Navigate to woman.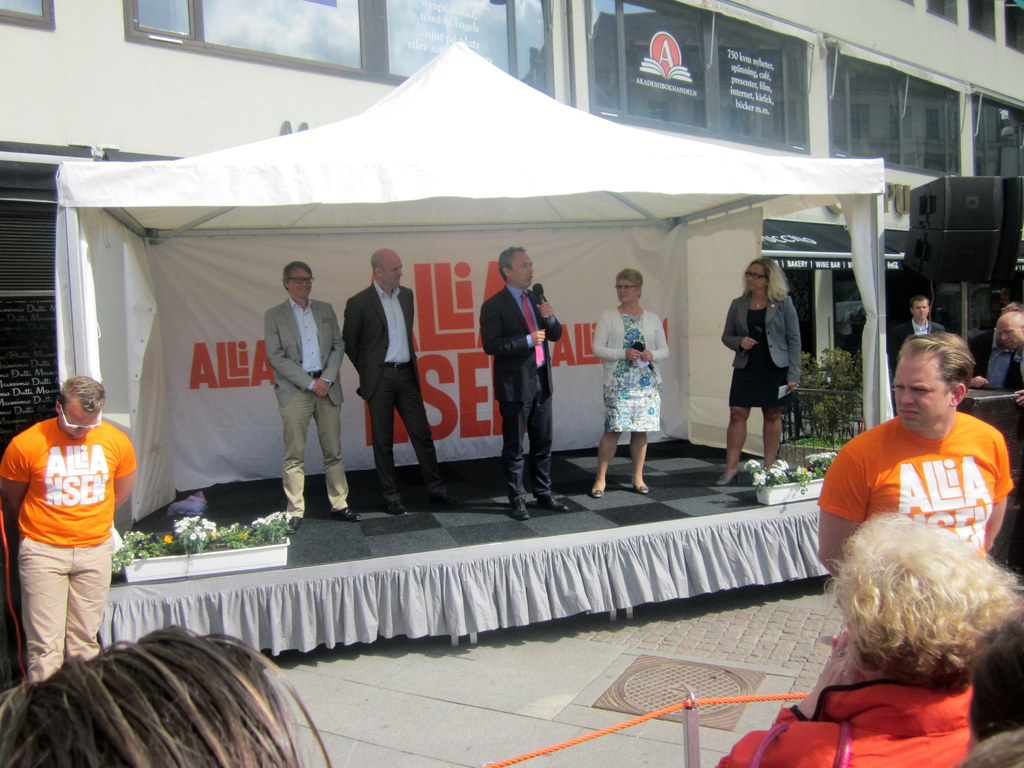
Navigation target: 591:262:661:499.
